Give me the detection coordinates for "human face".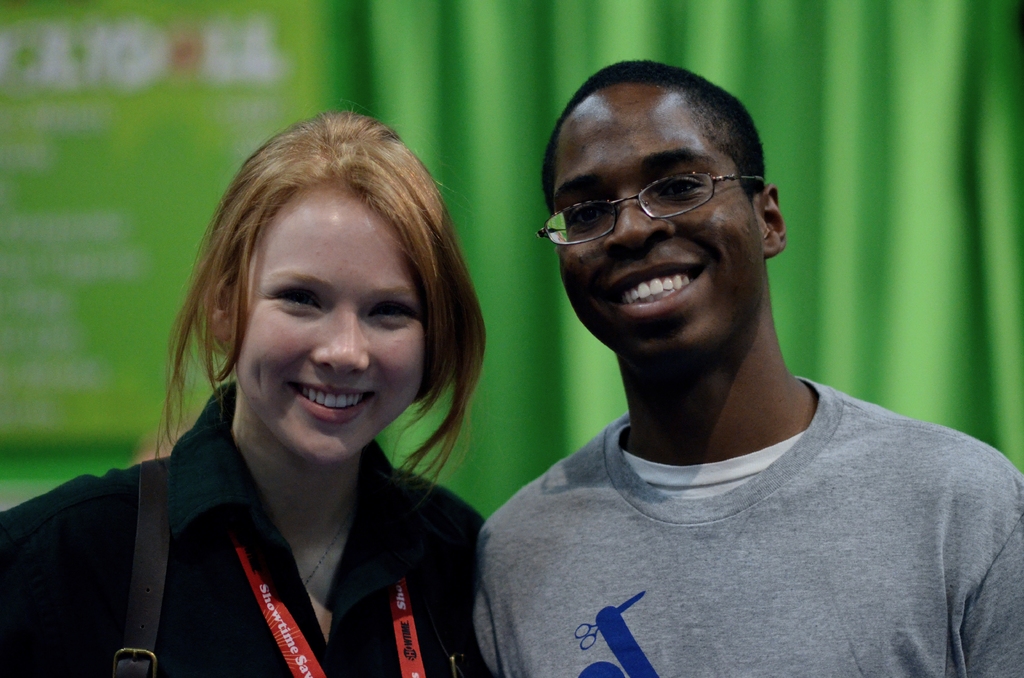
x1=548, y1=88, x2=762, y2=359.
